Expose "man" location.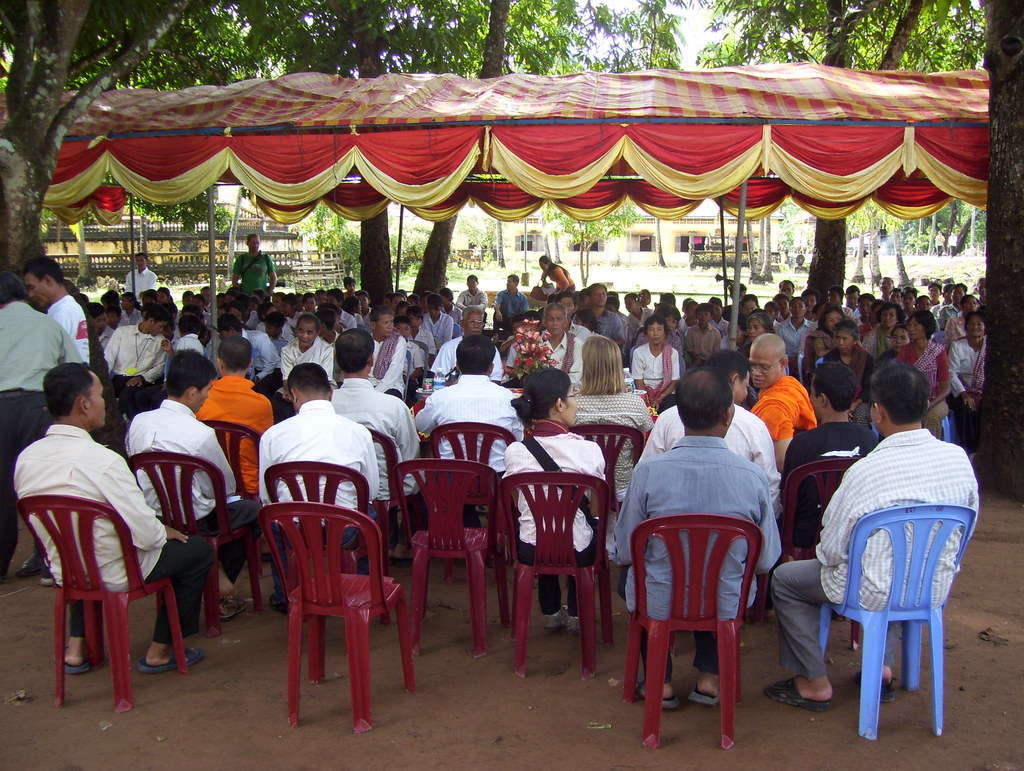
Exposed at bbox=[775, 362, 877, 549].
